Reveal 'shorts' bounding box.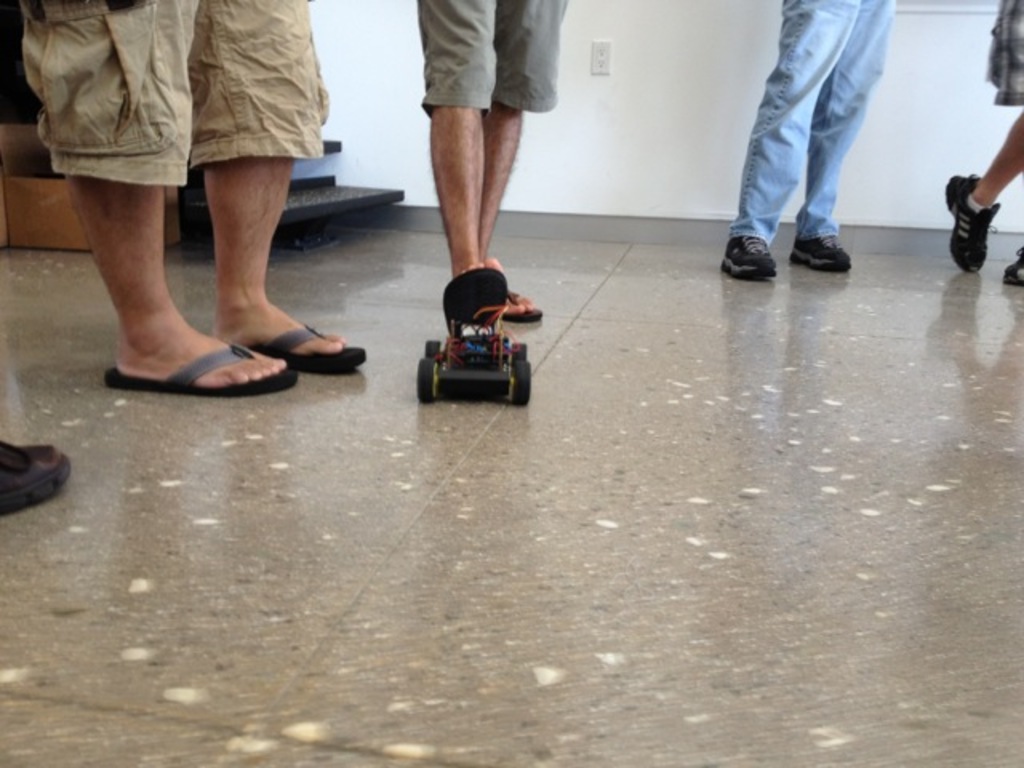
Revealed: <box>0,22,358,218</box>.
